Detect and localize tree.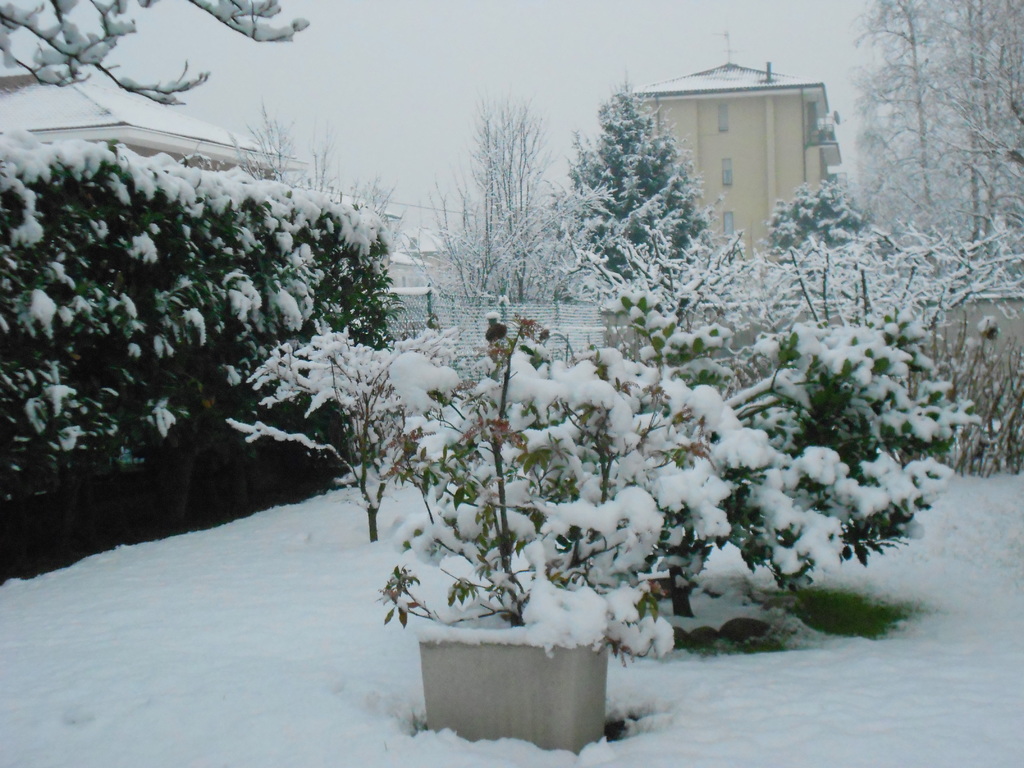
Localized at pyautogui.locateOnScreen(840, 0, 1023, 296).
